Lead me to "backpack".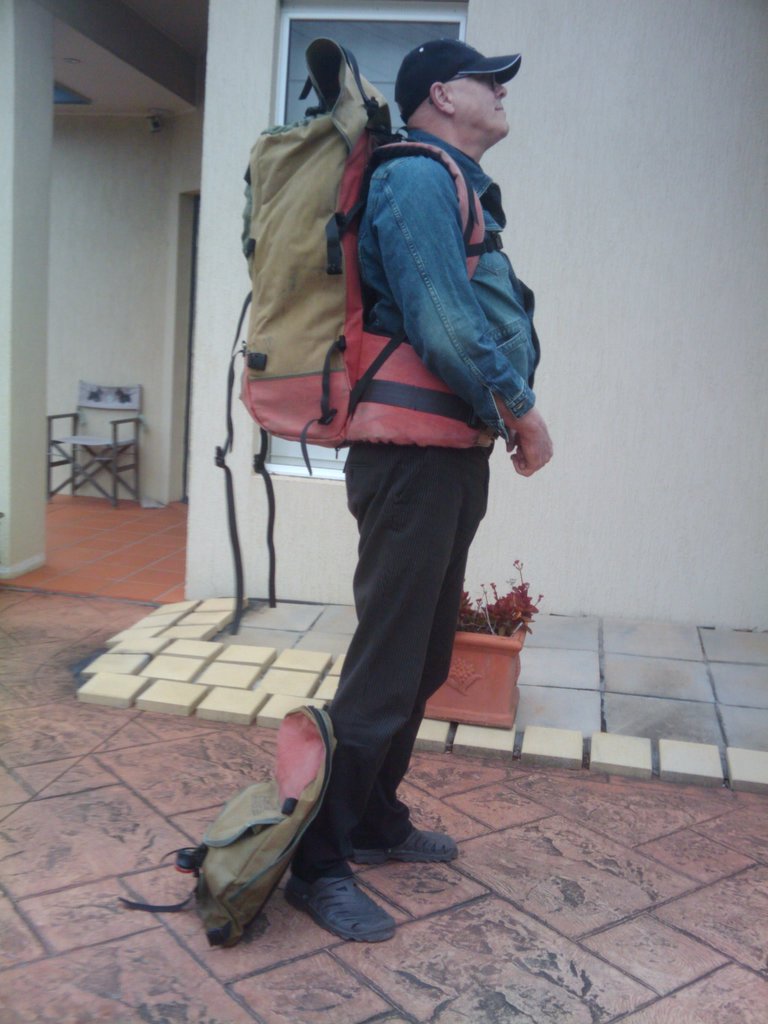
Lead to crop(216, 36, 493, 631).
